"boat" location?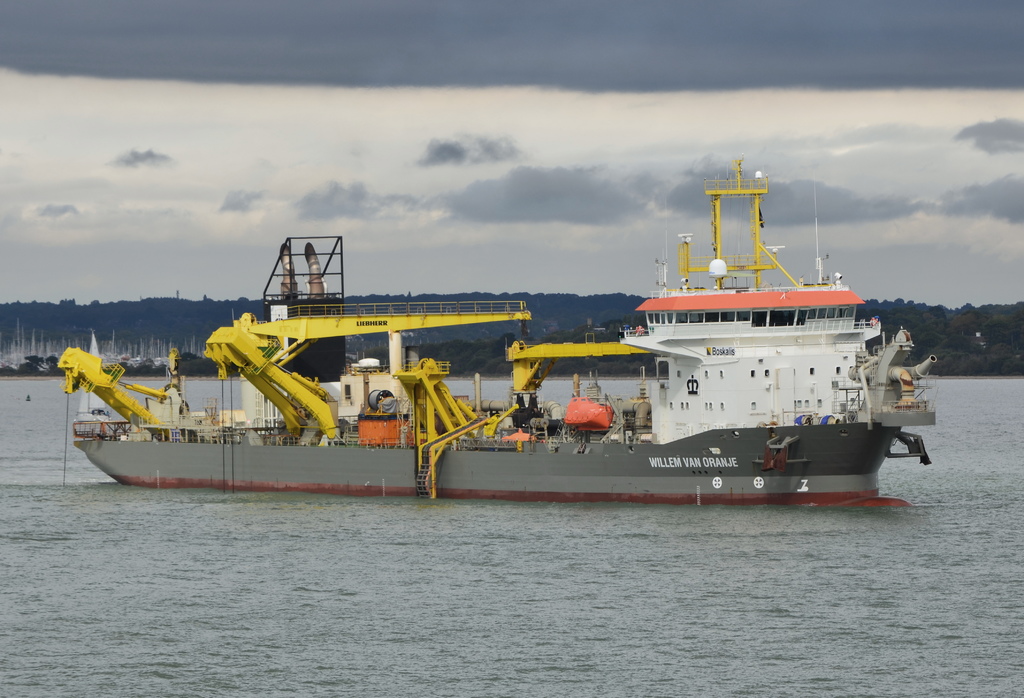
[left=119, top=163, right=1004, bottom=511]
